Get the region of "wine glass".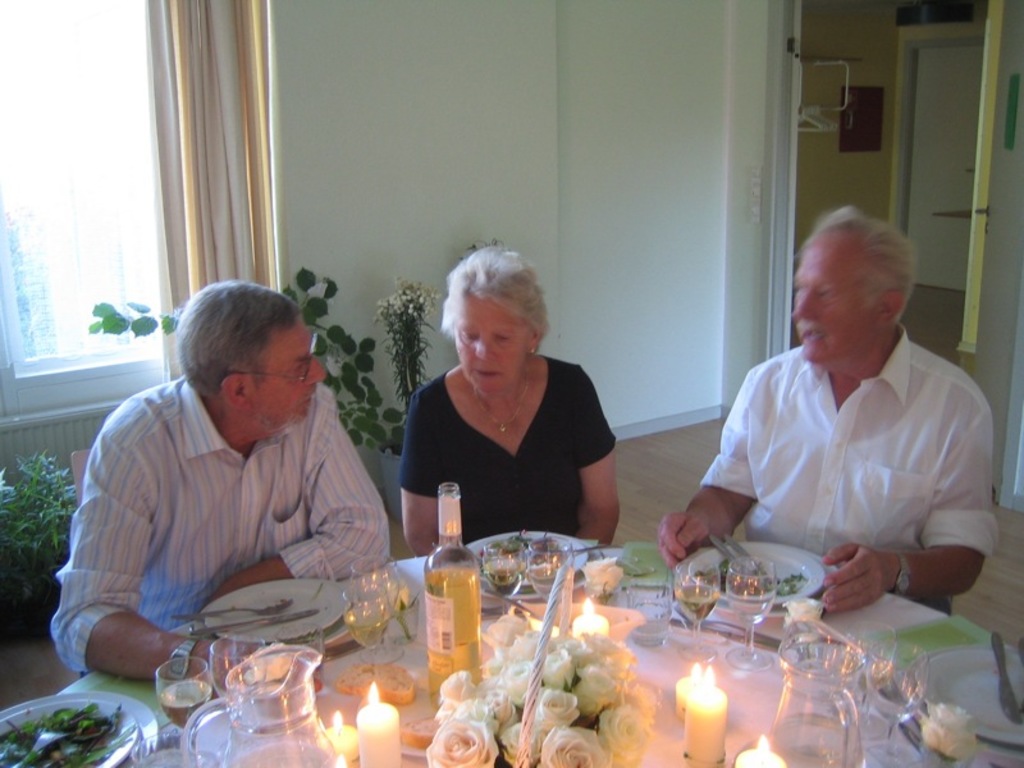
select_region(521, 532, 573, 605).
